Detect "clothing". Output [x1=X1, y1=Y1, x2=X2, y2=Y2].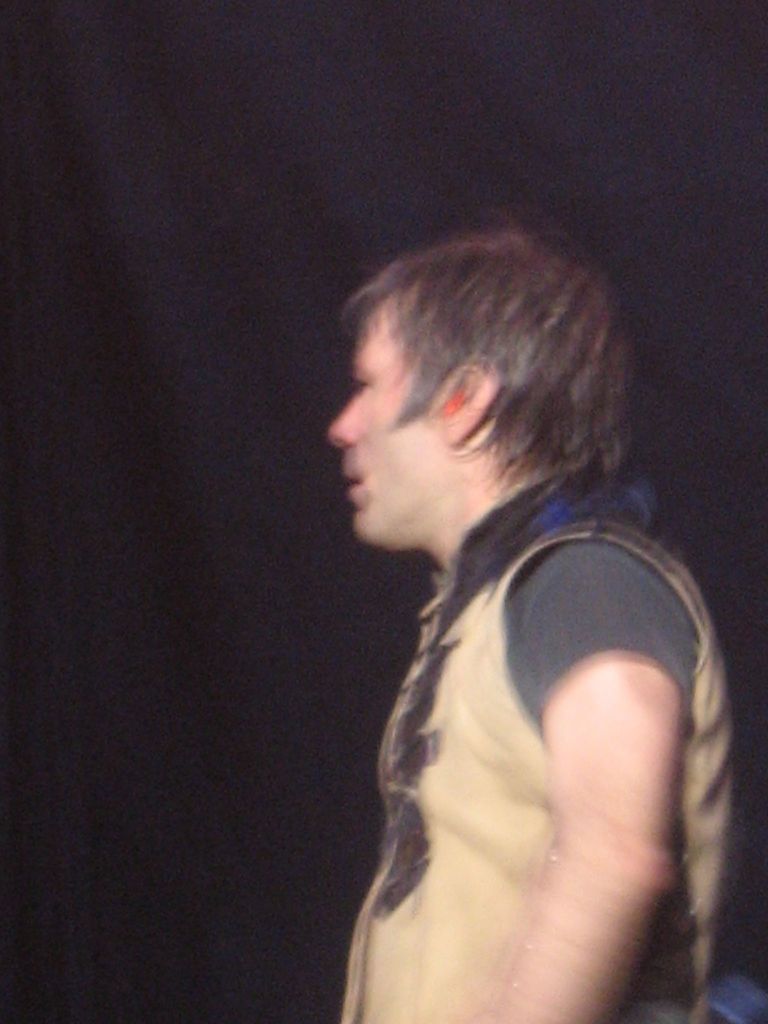
[x1=343, y1=472, x2=751, y2=1023].
